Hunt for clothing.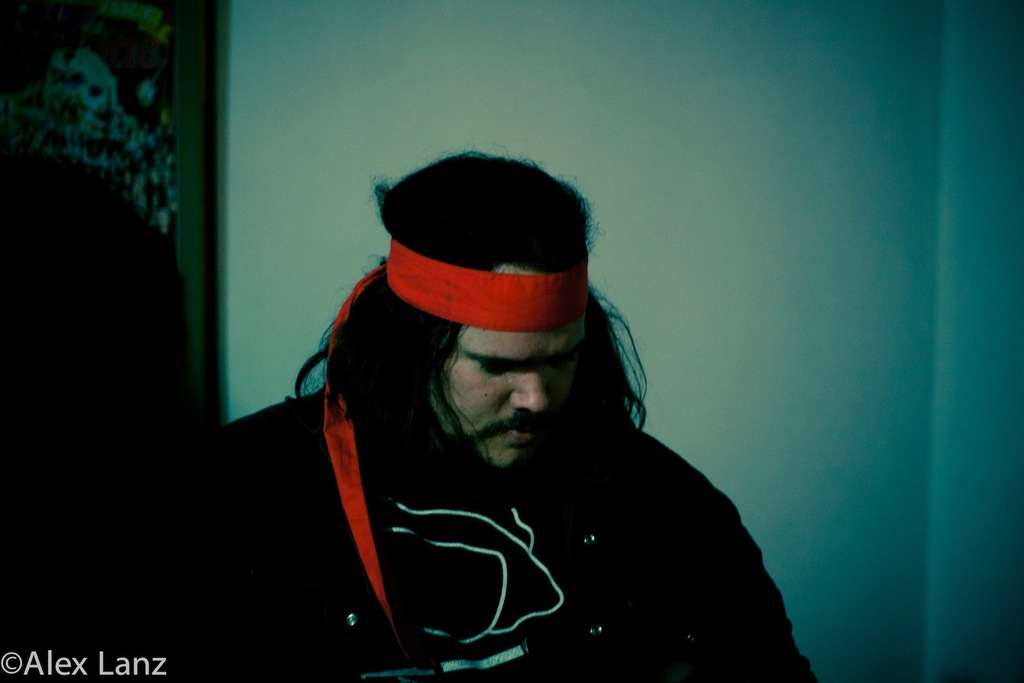
Hunted down at (x1=220, y1=385, x2=817, y2=682).
